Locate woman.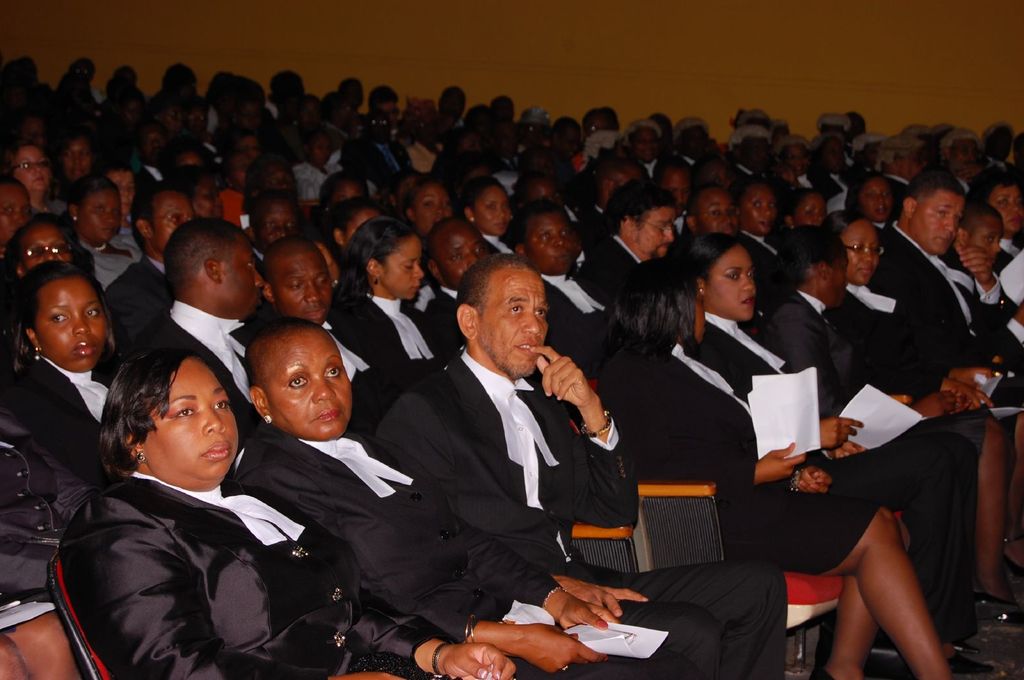
Bounding box: (left=824, top=203, right=1023, bottom=423).
